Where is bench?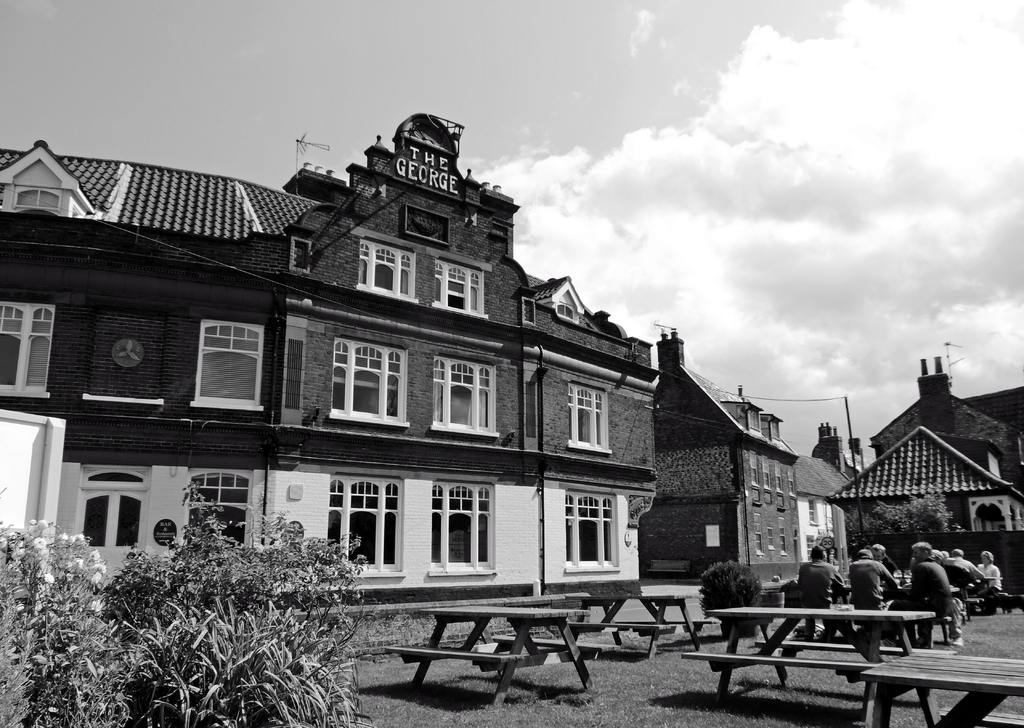
l=683, t=599, r=938, b=715.
